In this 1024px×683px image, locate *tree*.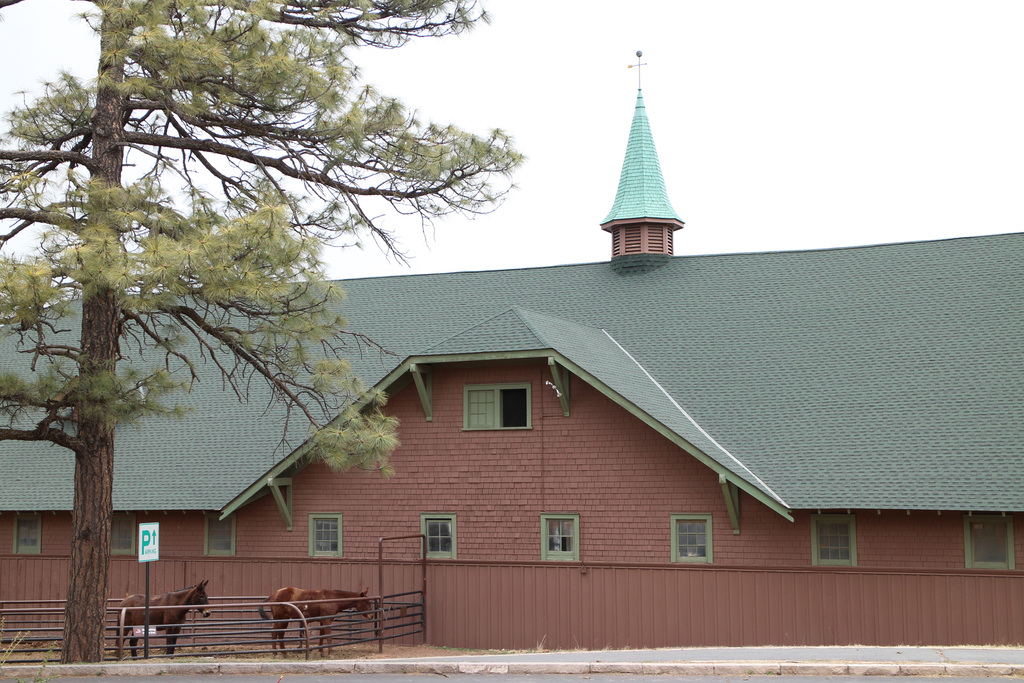
Bounding box: x1=1, y1=0, x2=530, y2=657.
